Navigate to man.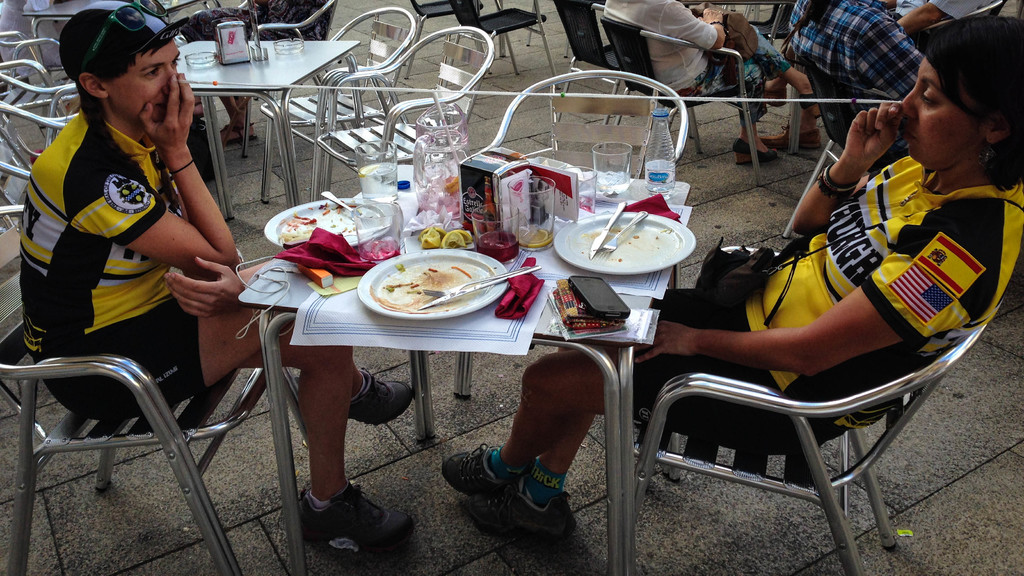
Navigation target: 758 0 980 154.
